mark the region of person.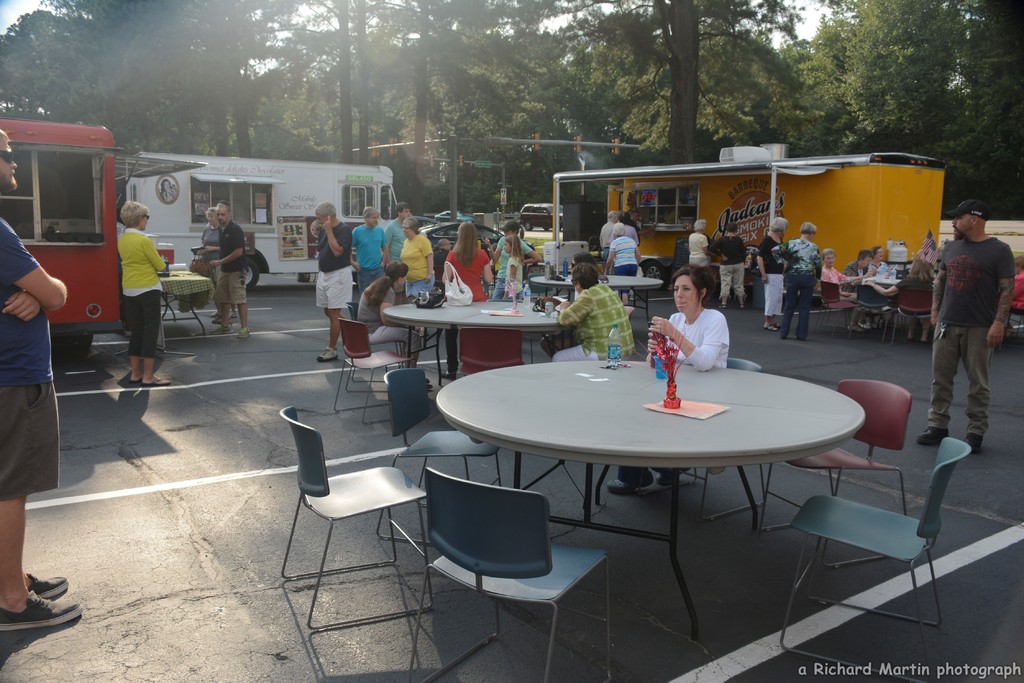
Region: {"x1": 1016, "y1": 255, "x2": 1023, "y2": 322}.
